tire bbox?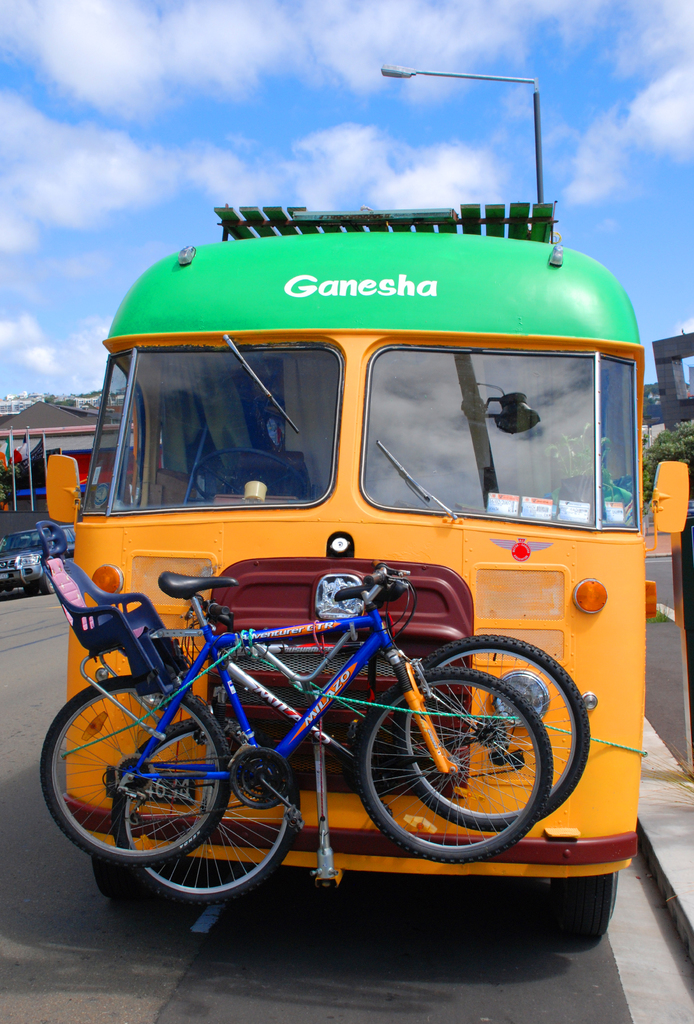
(x1=37, y1=678, x2=233, y2=863)
